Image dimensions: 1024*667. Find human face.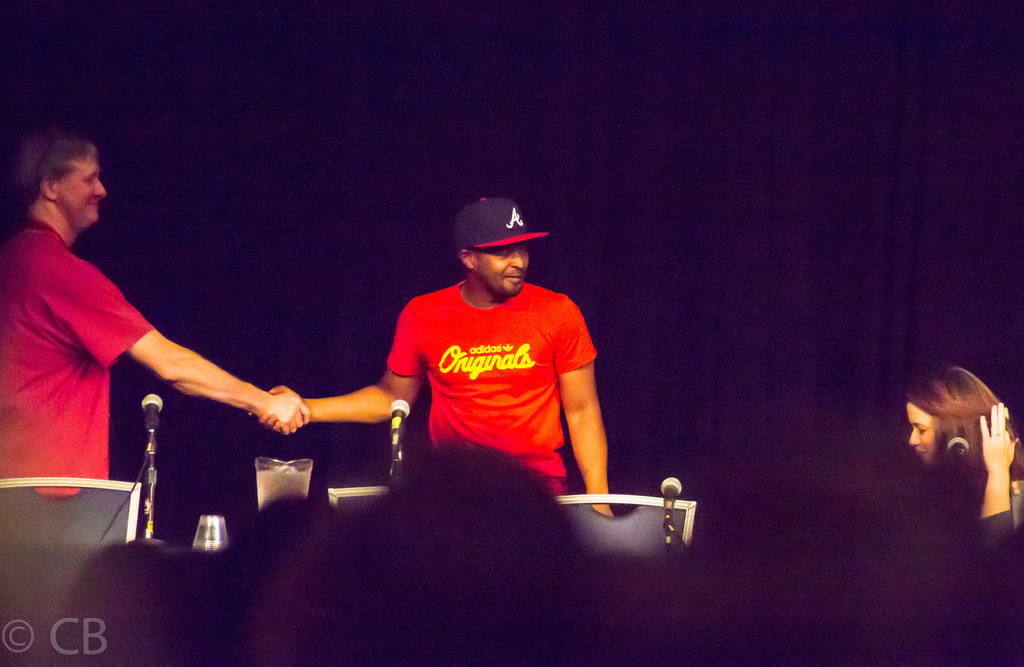
[479,243,528,293].
